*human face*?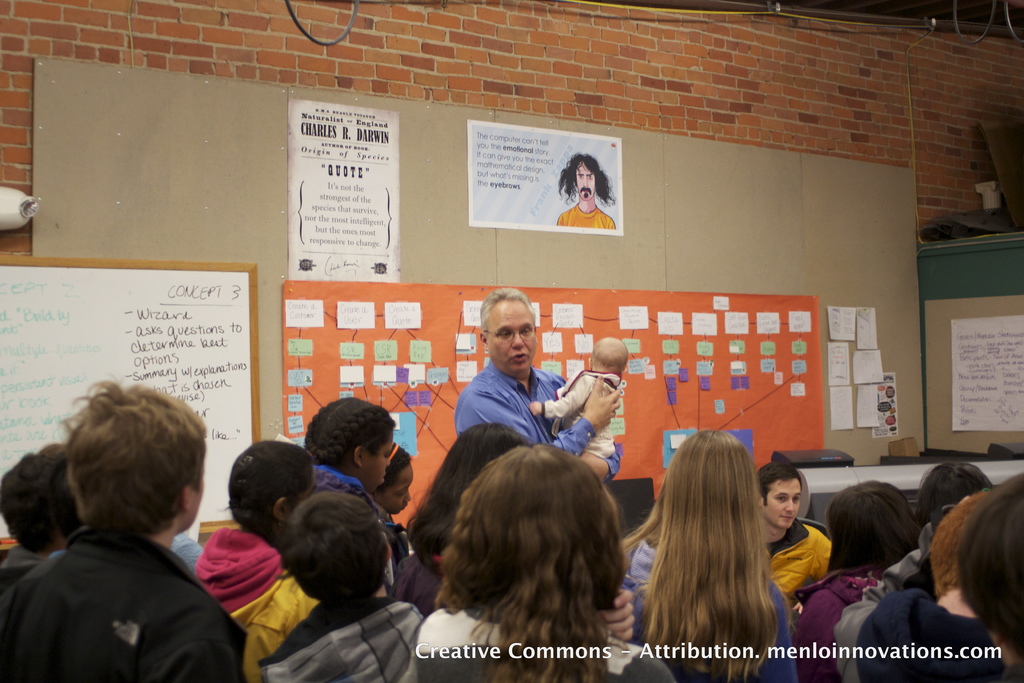
[x1=580, y1=167, x2=598, y2=201]
